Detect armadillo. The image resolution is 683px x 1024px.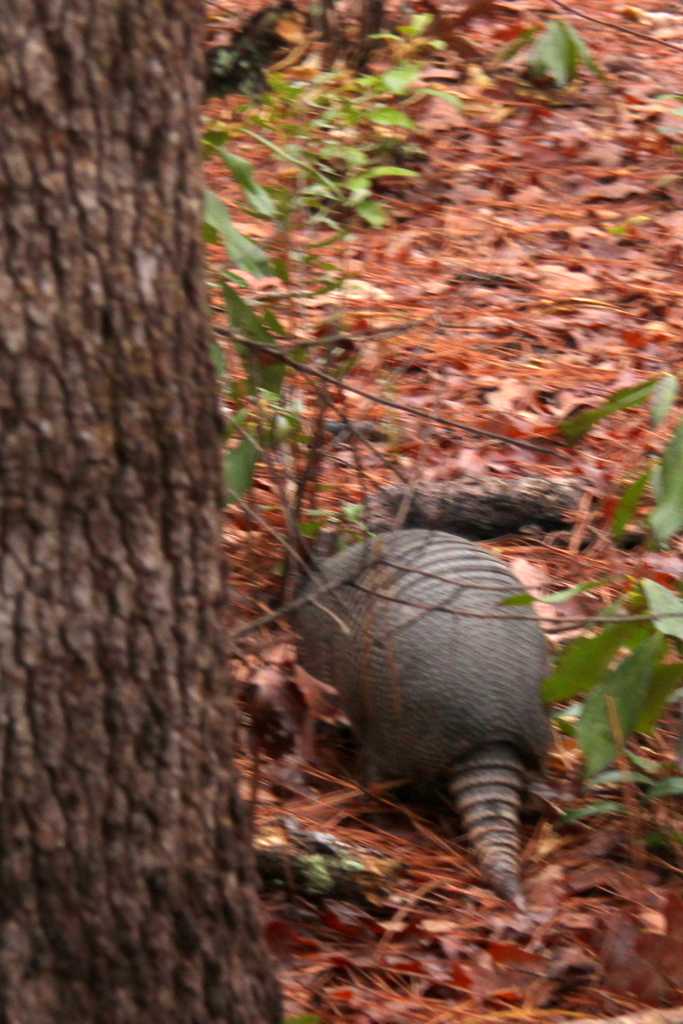
[left=287, top=529, right=547, bottom=913].
